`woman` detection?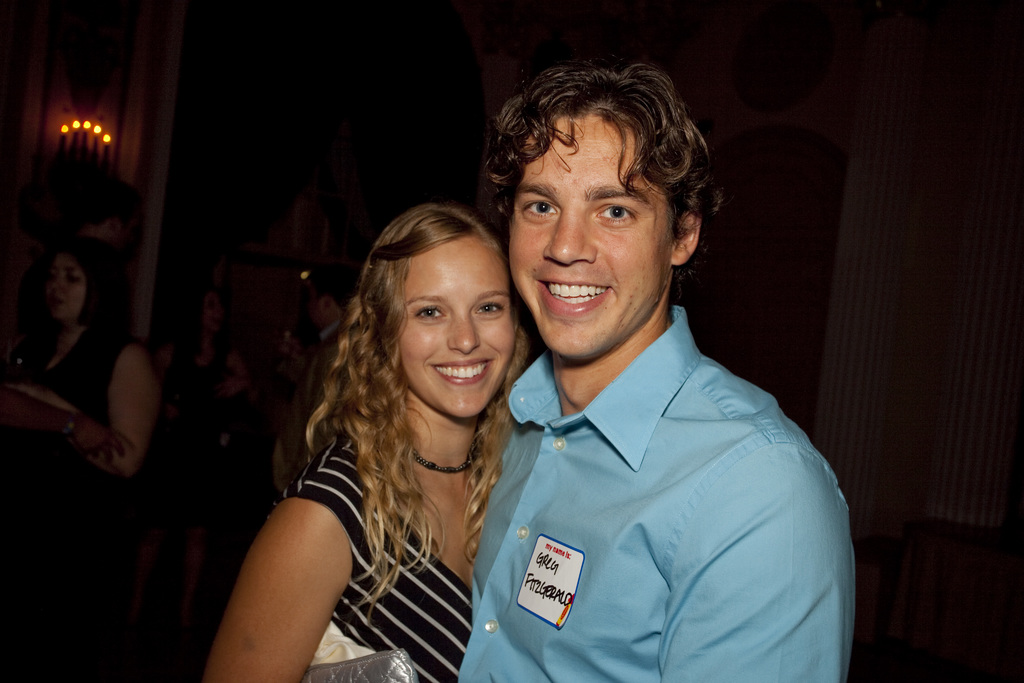
209 177 556 681
